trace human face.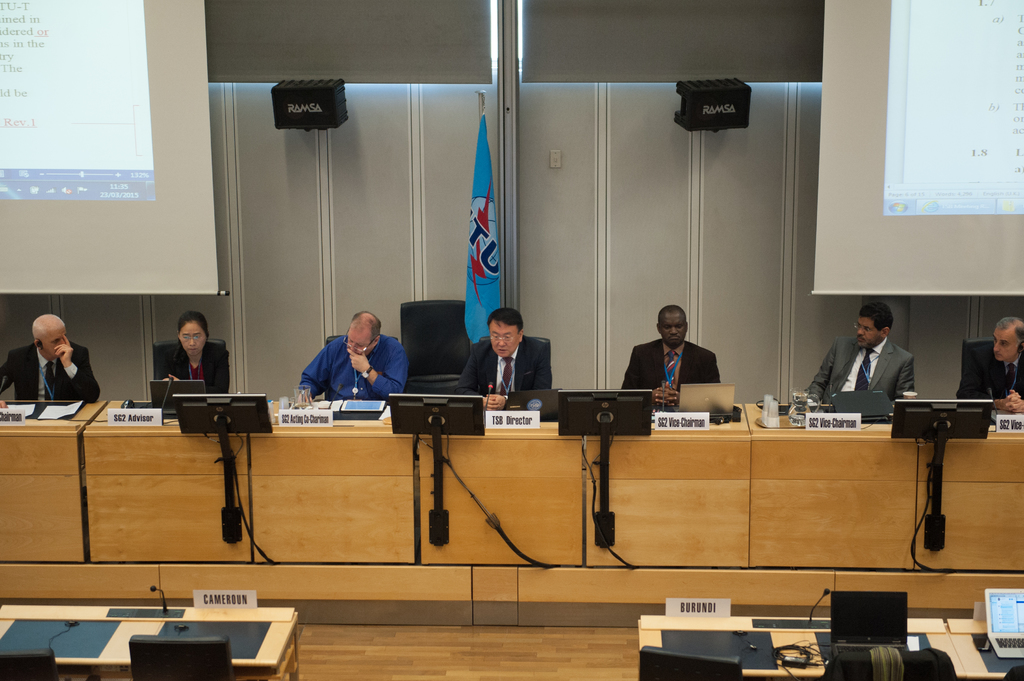
Traced to 660, 314, 685, 346.
